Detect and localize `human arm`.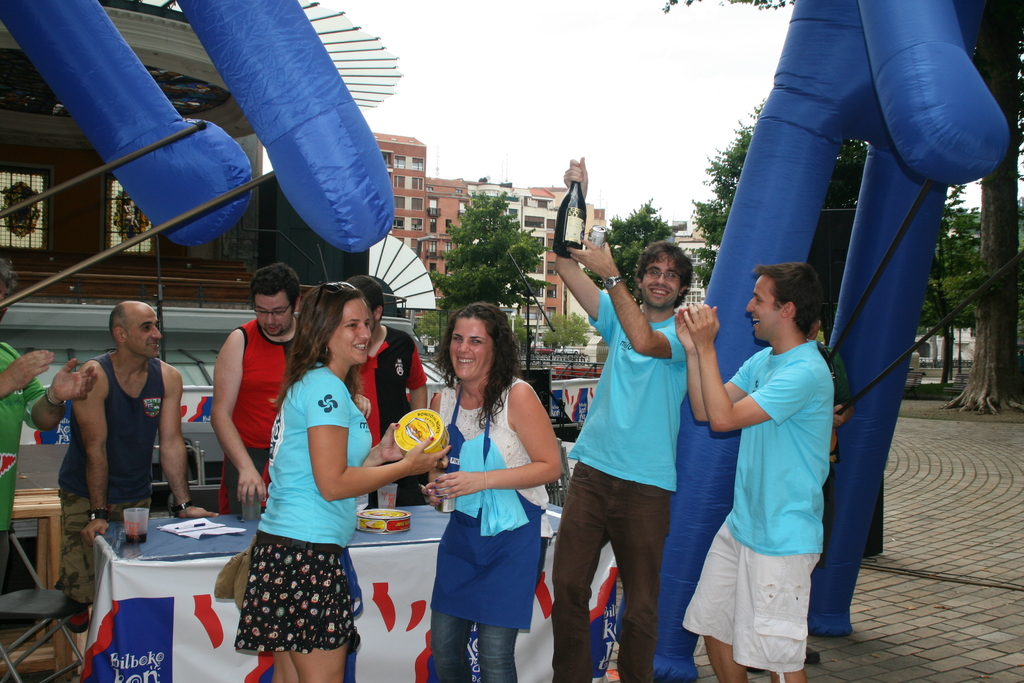
Localized at <bbox>0, 343, 58, 401</bbox>.
